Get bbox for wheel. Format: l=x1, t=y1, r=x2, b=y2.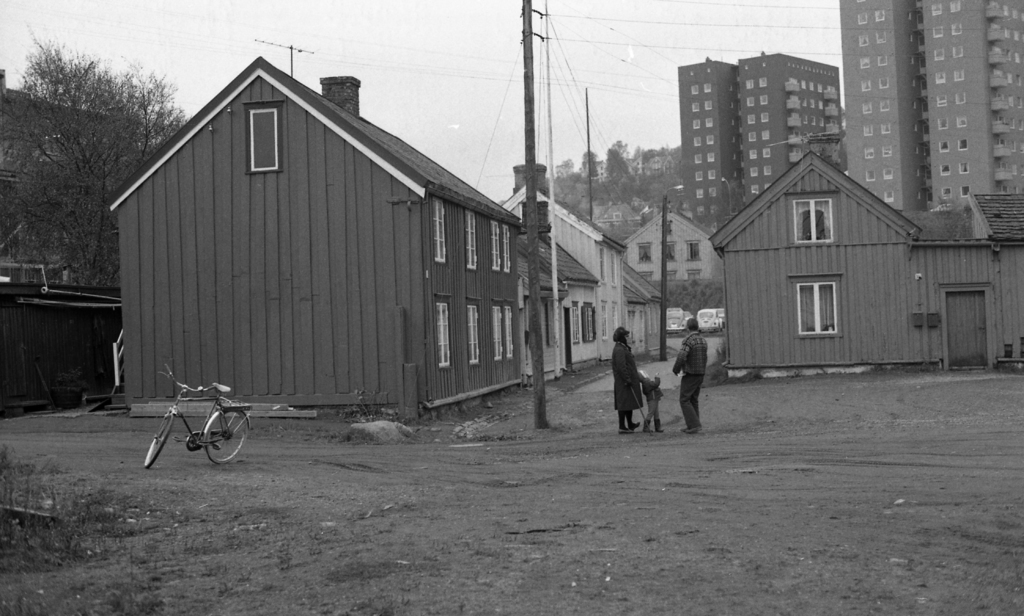
l=204, t=408, r=257, b=460.
